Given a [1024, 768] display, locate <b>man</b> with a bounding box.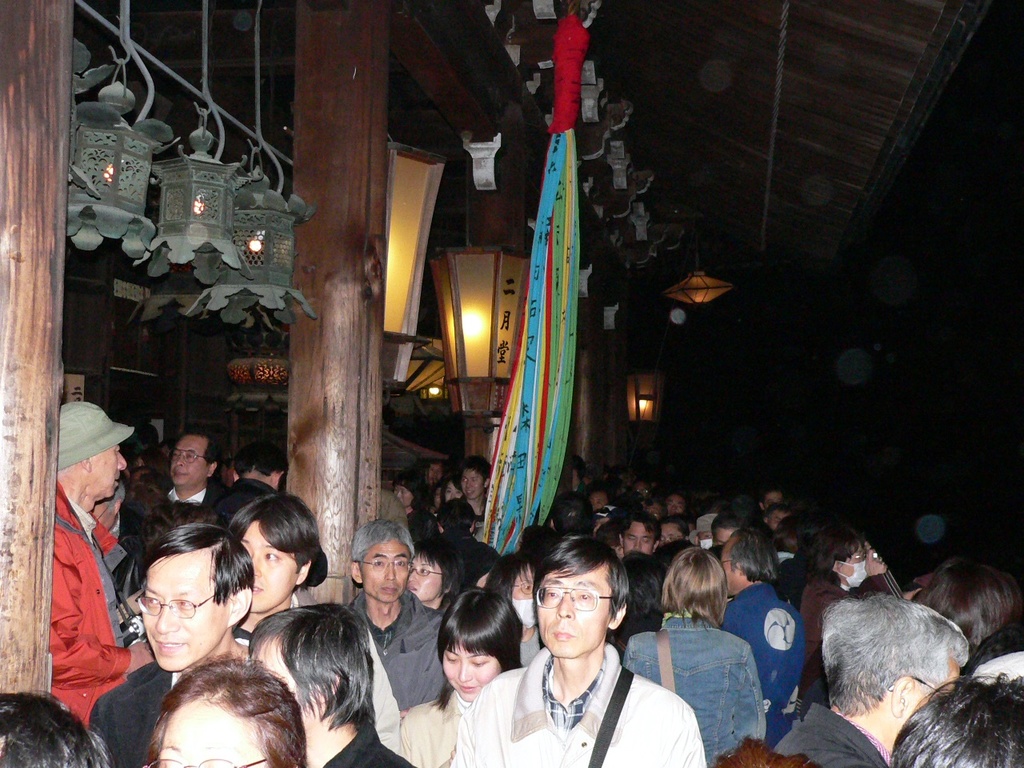
Located: crop(50, 399, 153, 727).
